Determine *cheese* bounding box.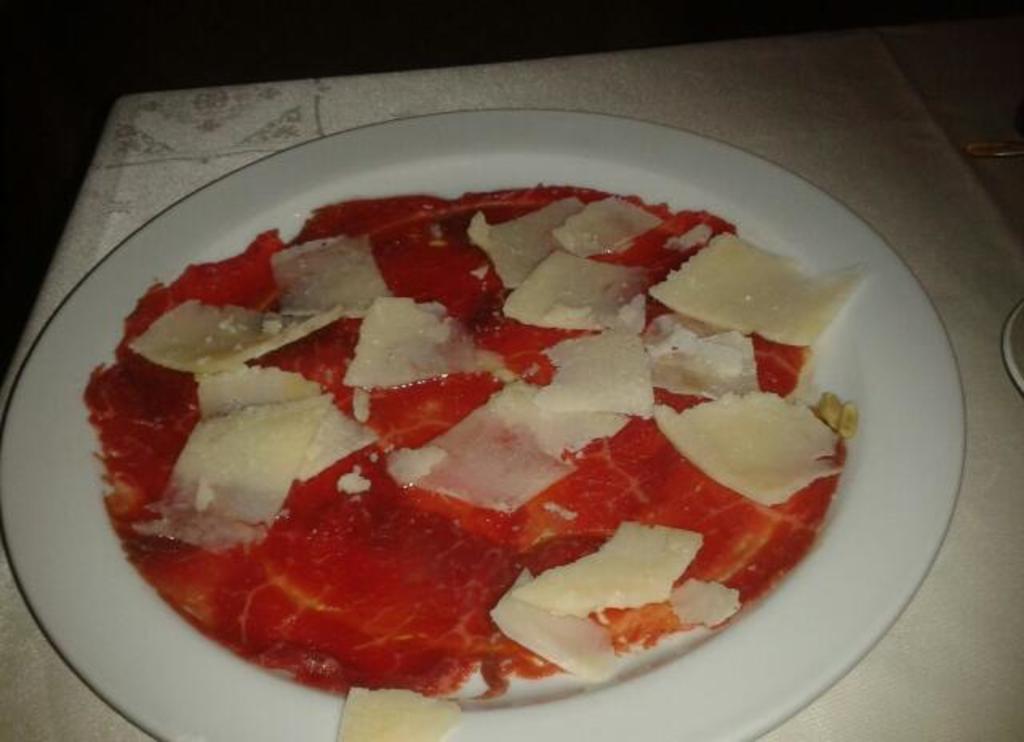
Determined: [left=382, top=365, right=589, bottom=523].
